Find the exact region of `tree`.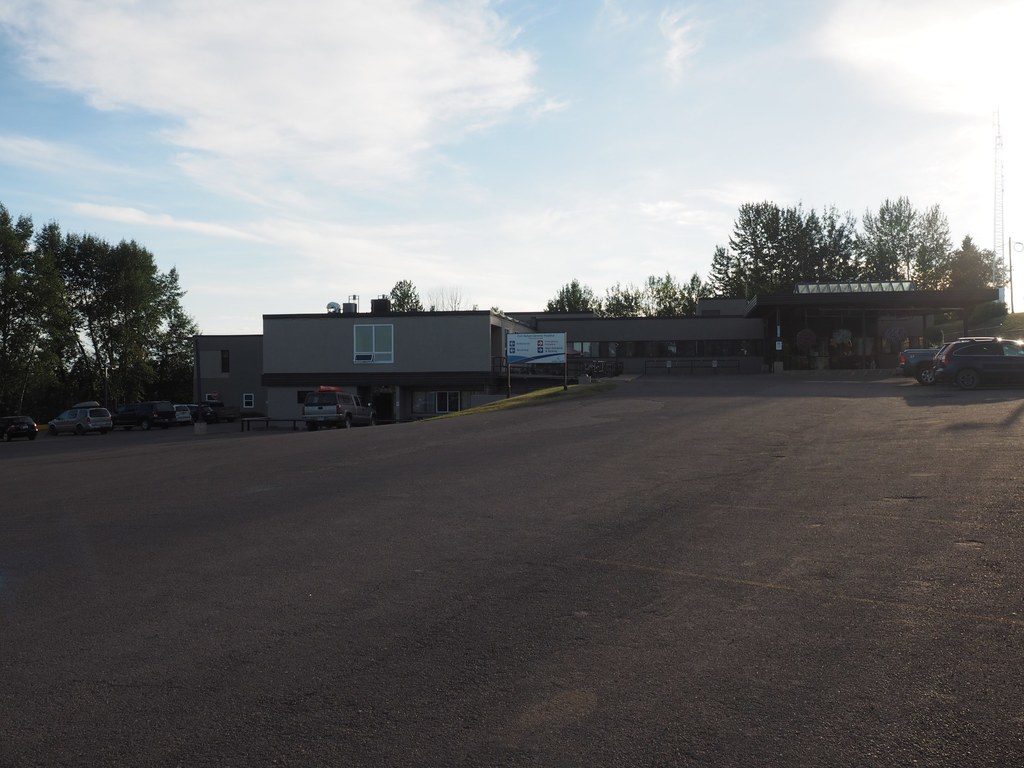
Exact region: region(384, 278, 426, 316).
